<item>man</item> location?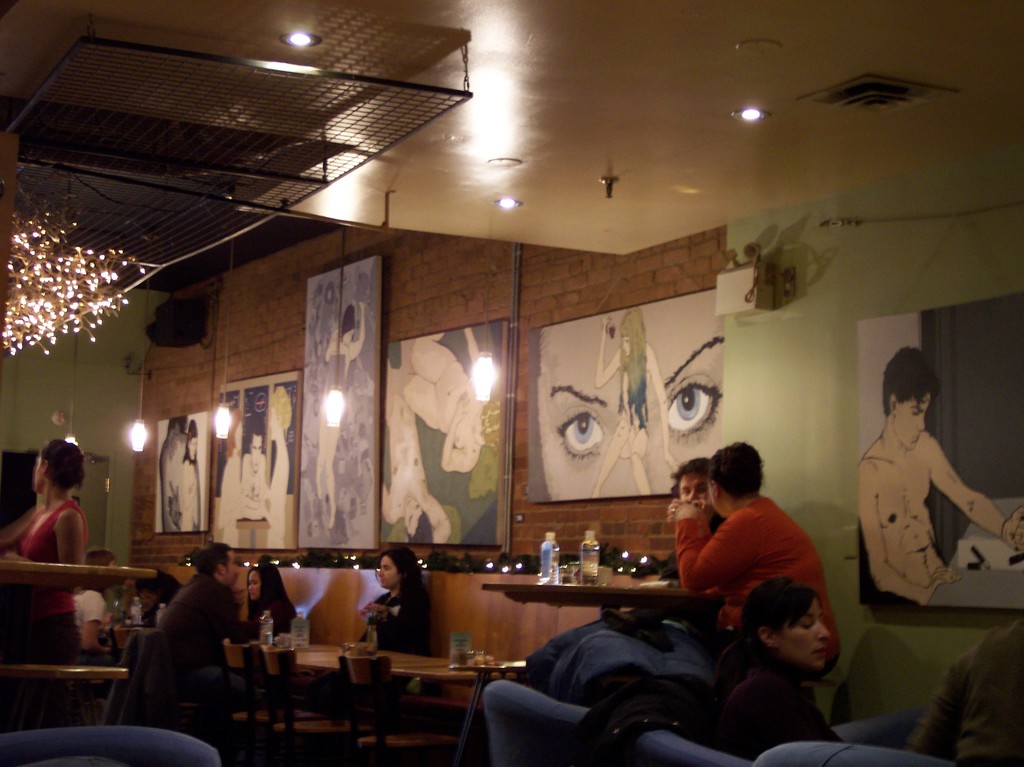
<region>657, 455, 728, 579</region>
